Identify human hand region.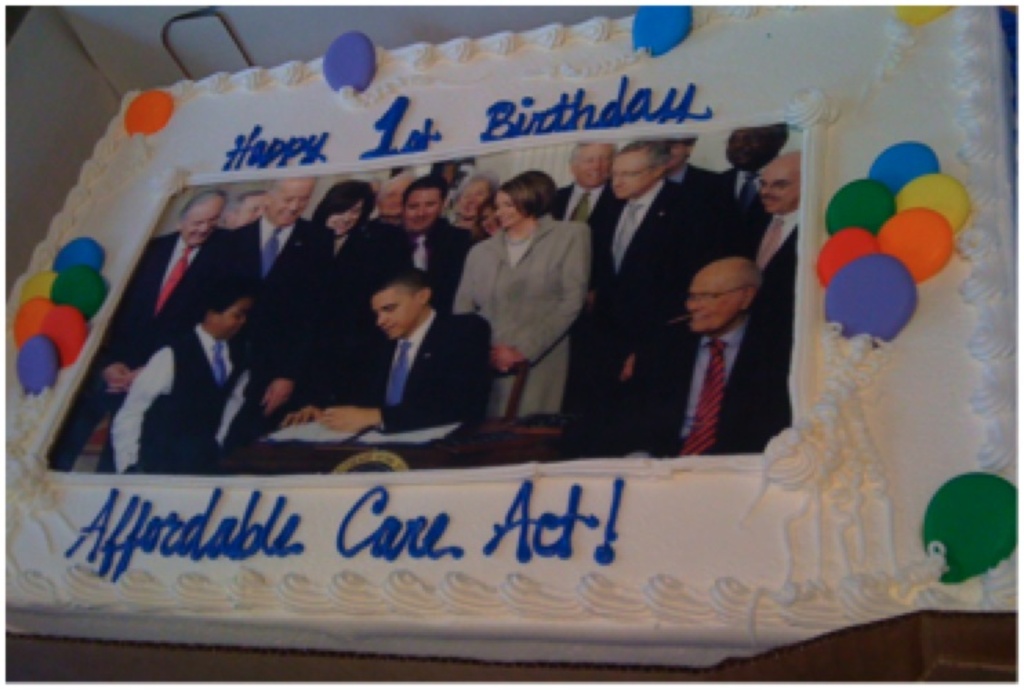
Region: rect(490, 346, 527, 375).
